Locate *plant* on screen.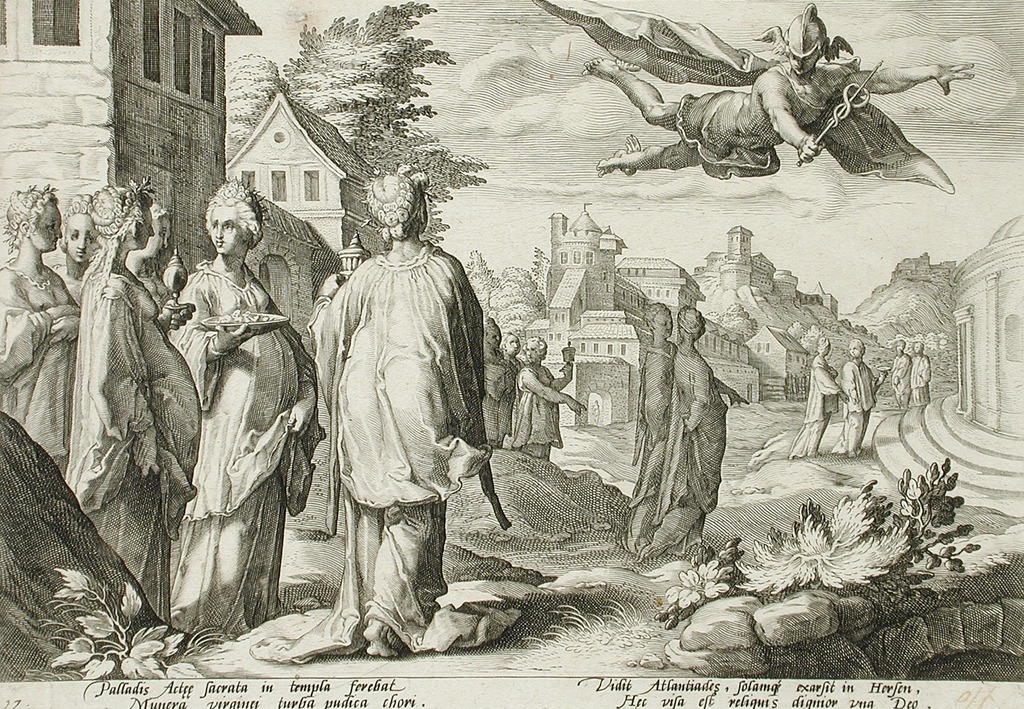
On screen at left=42, top=560, right=210, bottom=689.
